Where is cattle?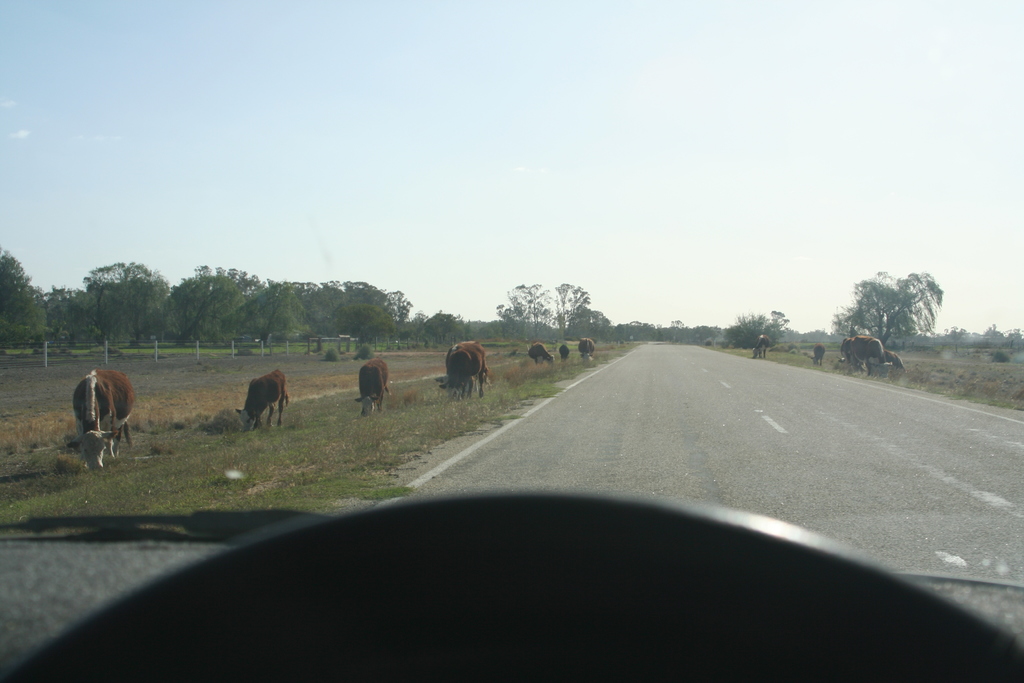
l=526, t=345, r=556, b=367.
